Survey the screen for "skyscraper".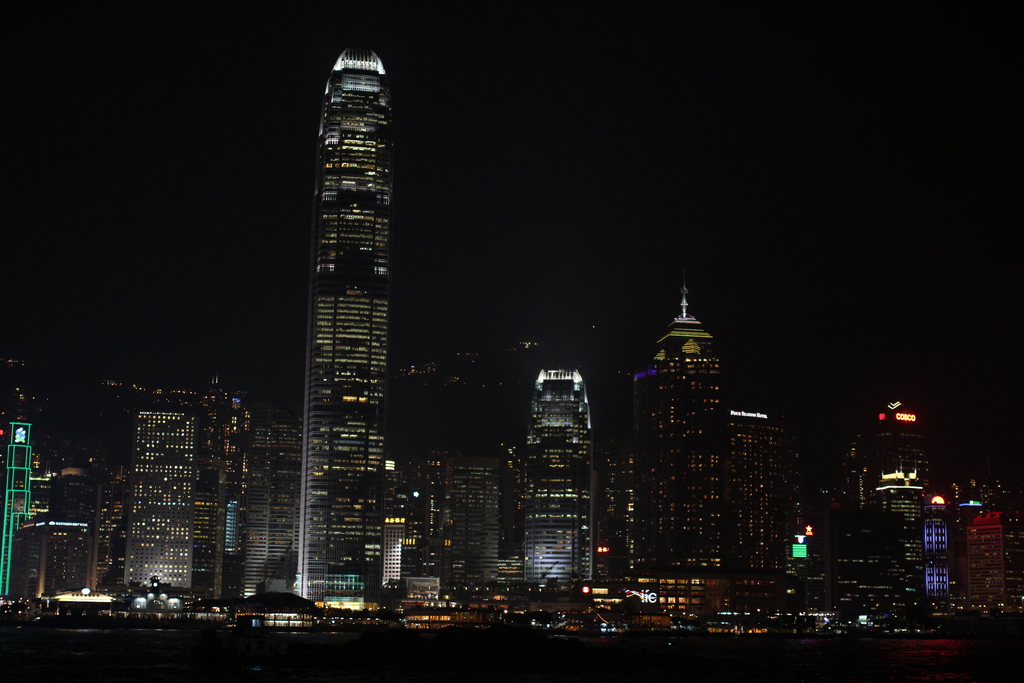
Survey found: [left=130, top=393, right=204, bottom=594].
